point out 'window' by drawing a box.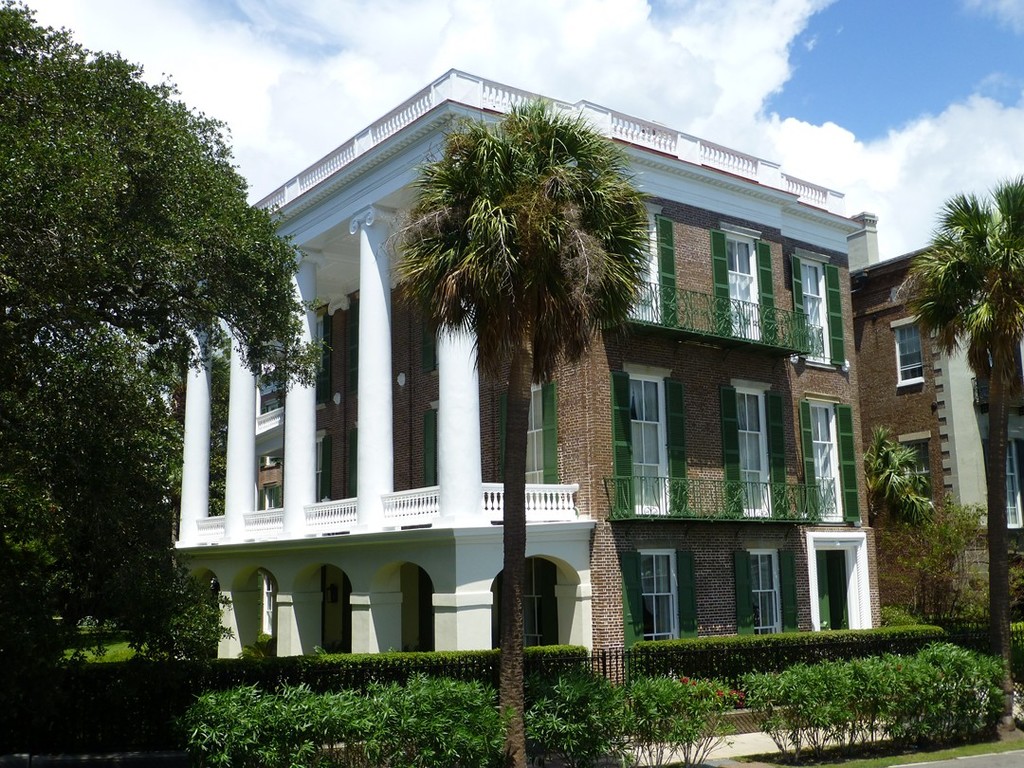
detection(901, 437, 933, 500).
